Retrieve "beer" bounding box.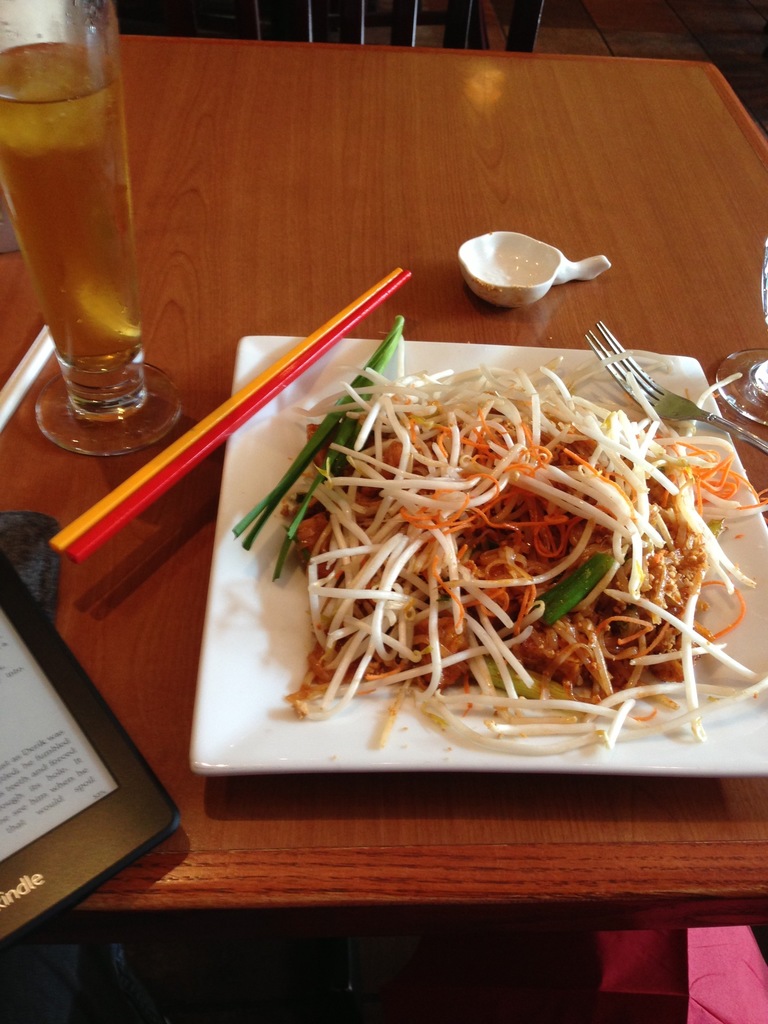
Bounding box: Rect(0, 0, 185, 482).
